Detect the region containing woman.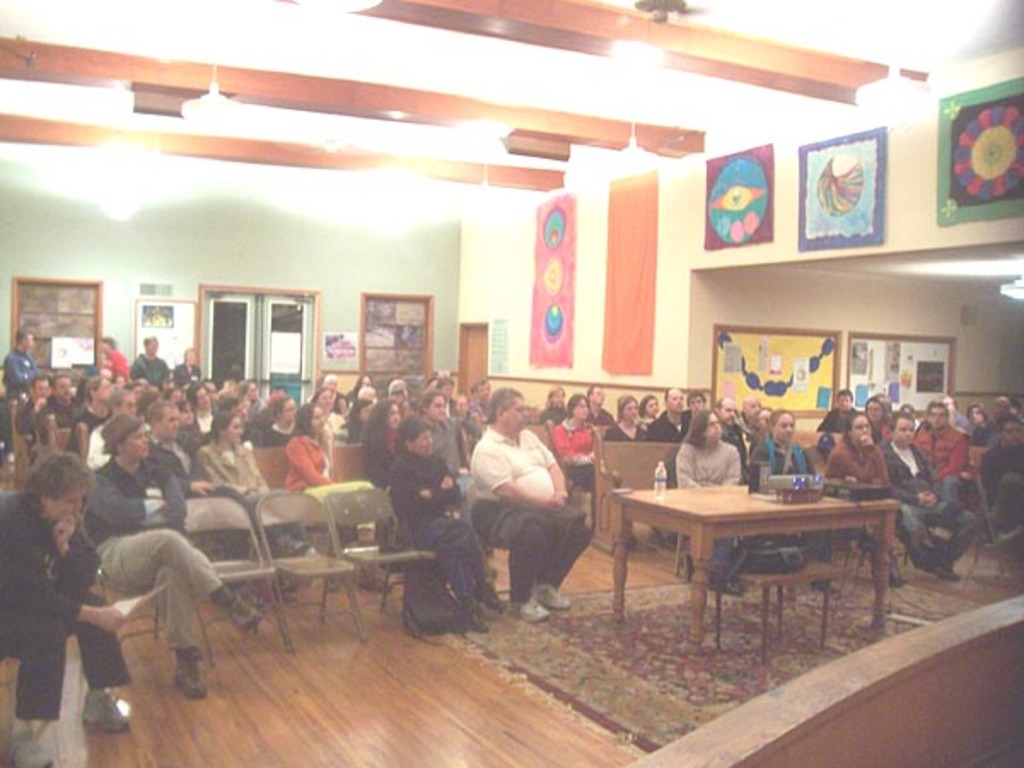
[0,452,133,766].
